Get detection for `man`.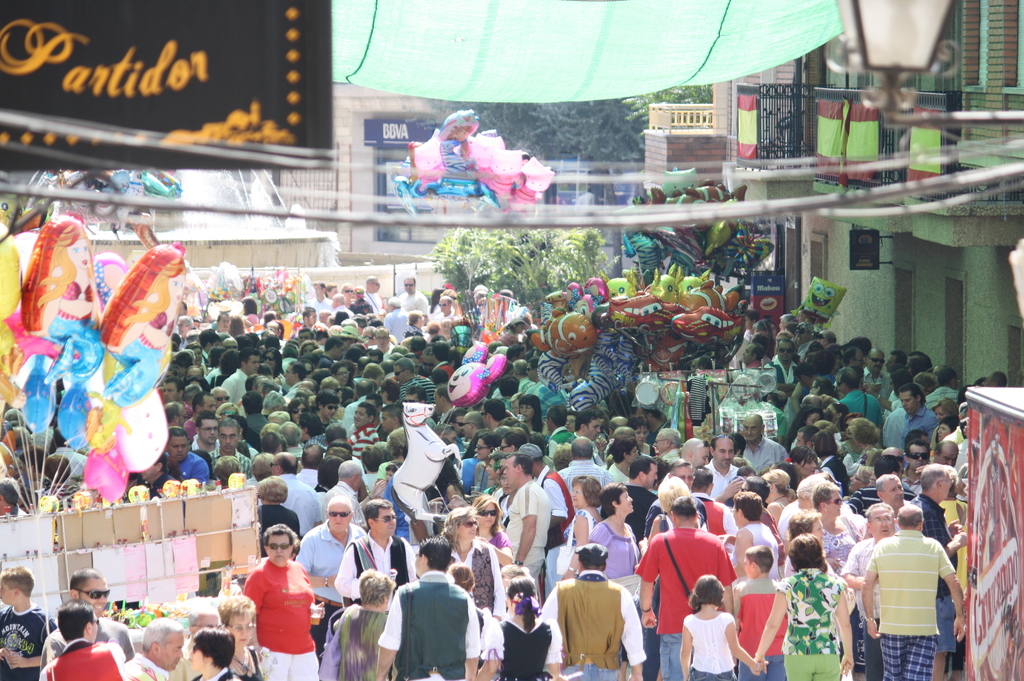
Detection: 295, 326, 315, 348.
